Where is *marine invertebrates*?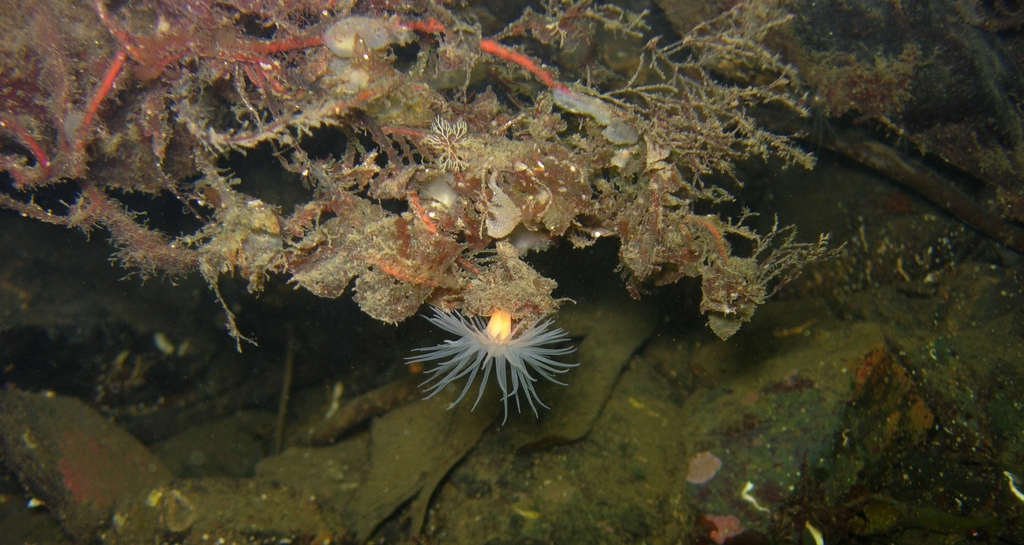
bbox=[671, 0, 1023, 234].
